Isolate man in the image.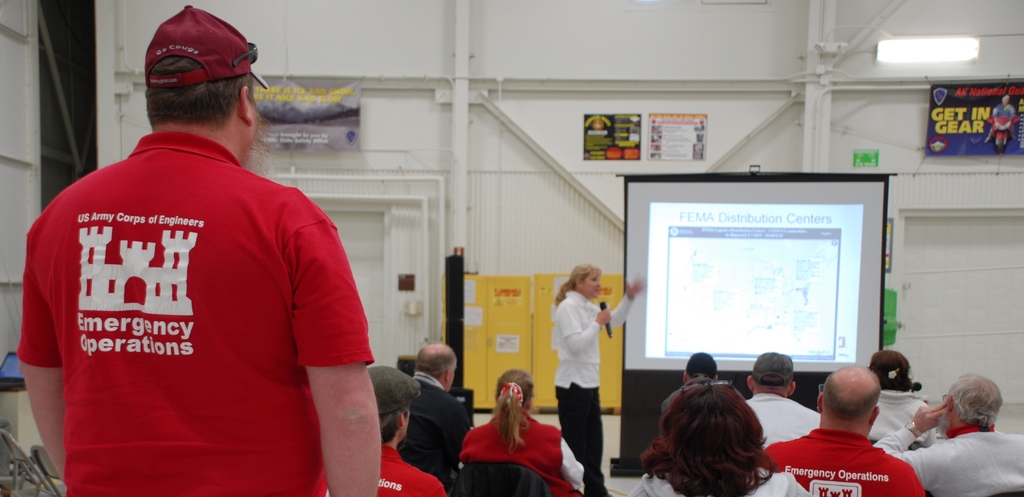
Isolated region: <bbox>746, 347, 820, 447</bbox>.
